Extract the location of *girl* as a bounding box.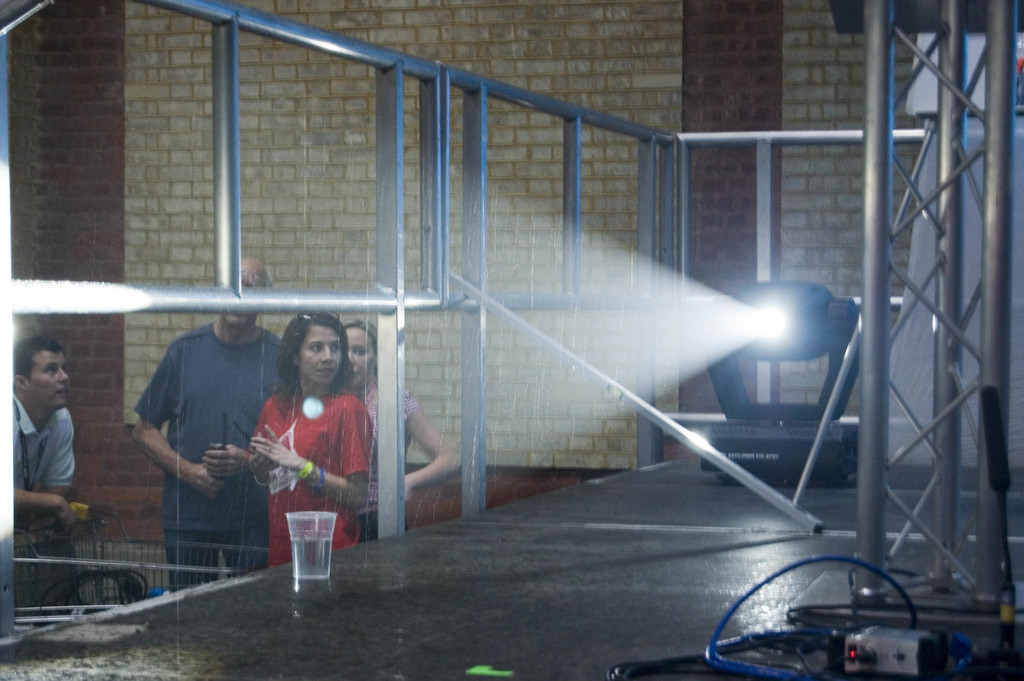
x1=250 y1=306 x2=372 y2=561.
